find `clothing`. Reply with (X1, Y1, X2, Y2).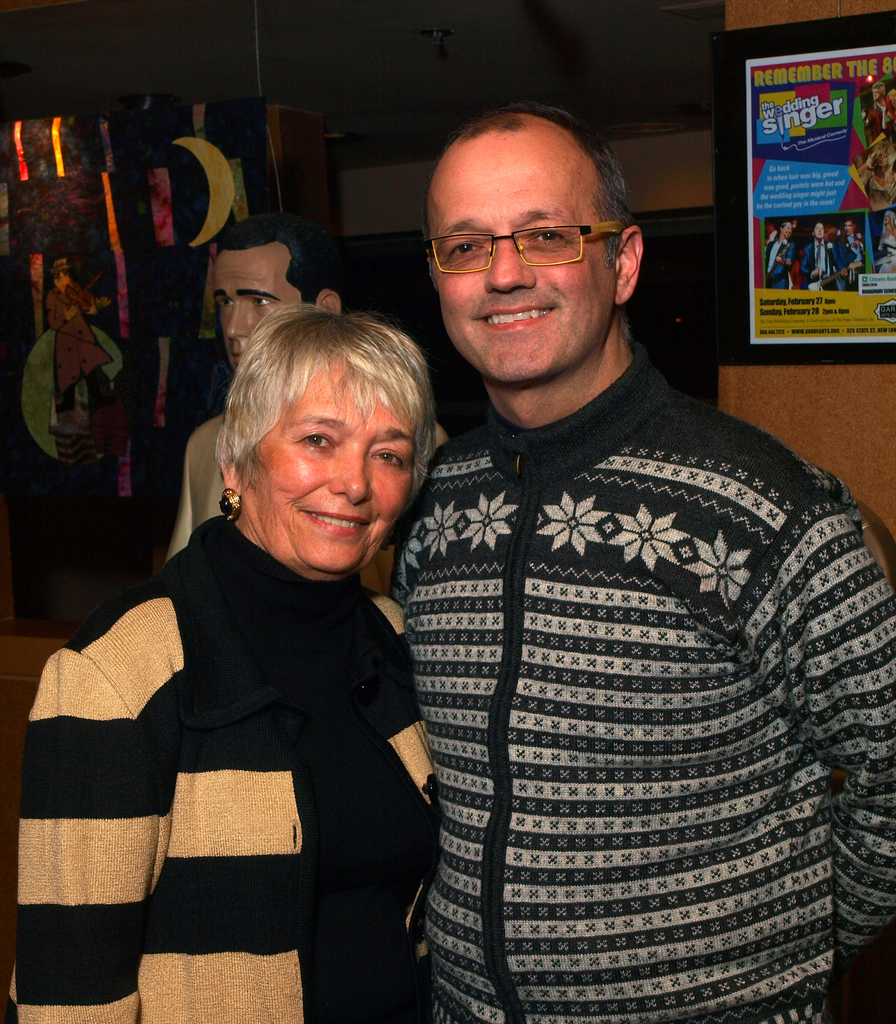
(878, 234, 895, 273).
